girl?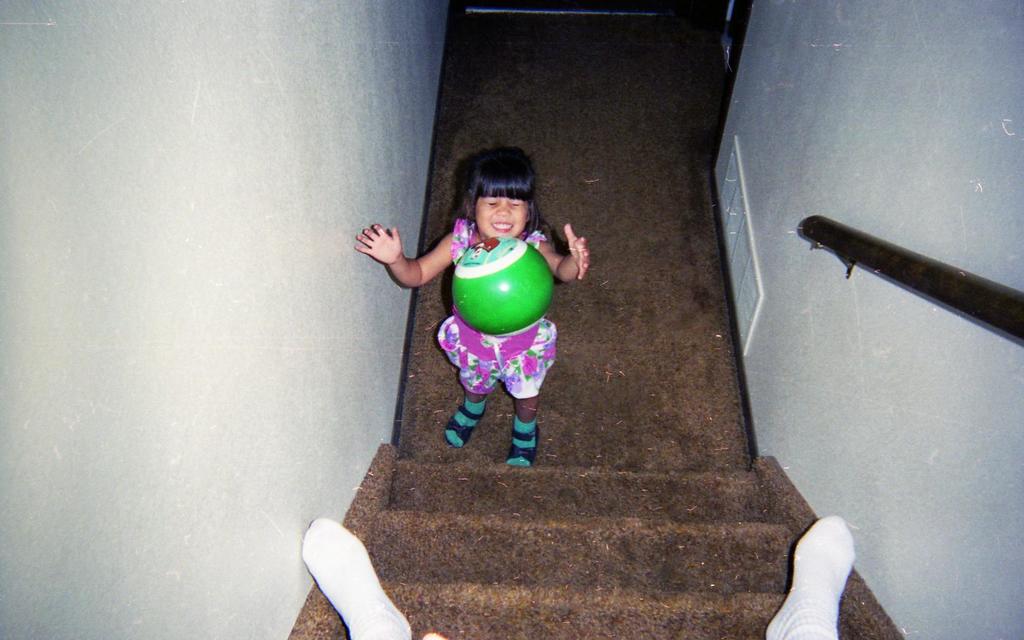
<box>355,148,586,468</box>
